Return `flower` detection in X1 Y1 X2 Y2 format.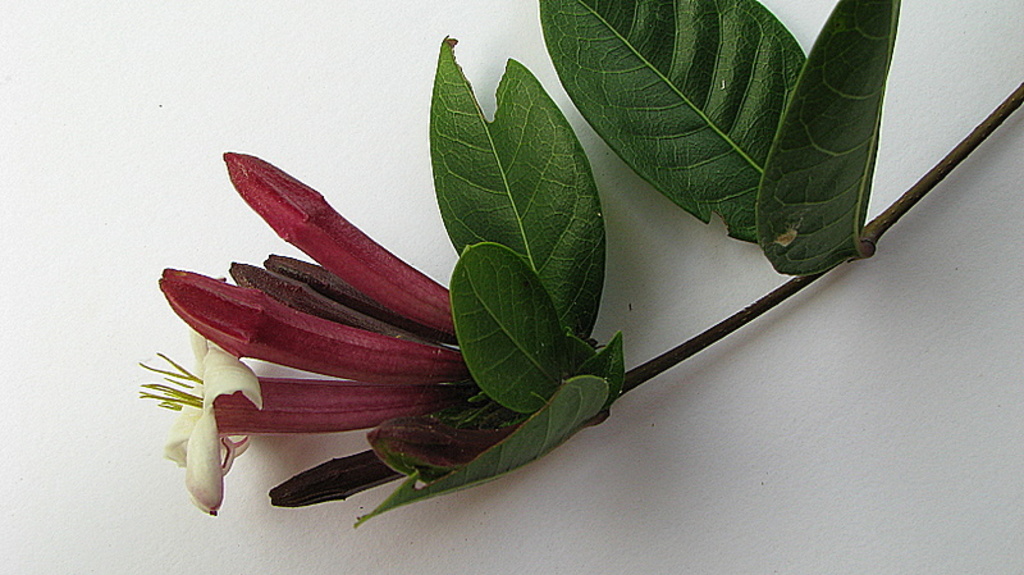
265 447 408 508.
